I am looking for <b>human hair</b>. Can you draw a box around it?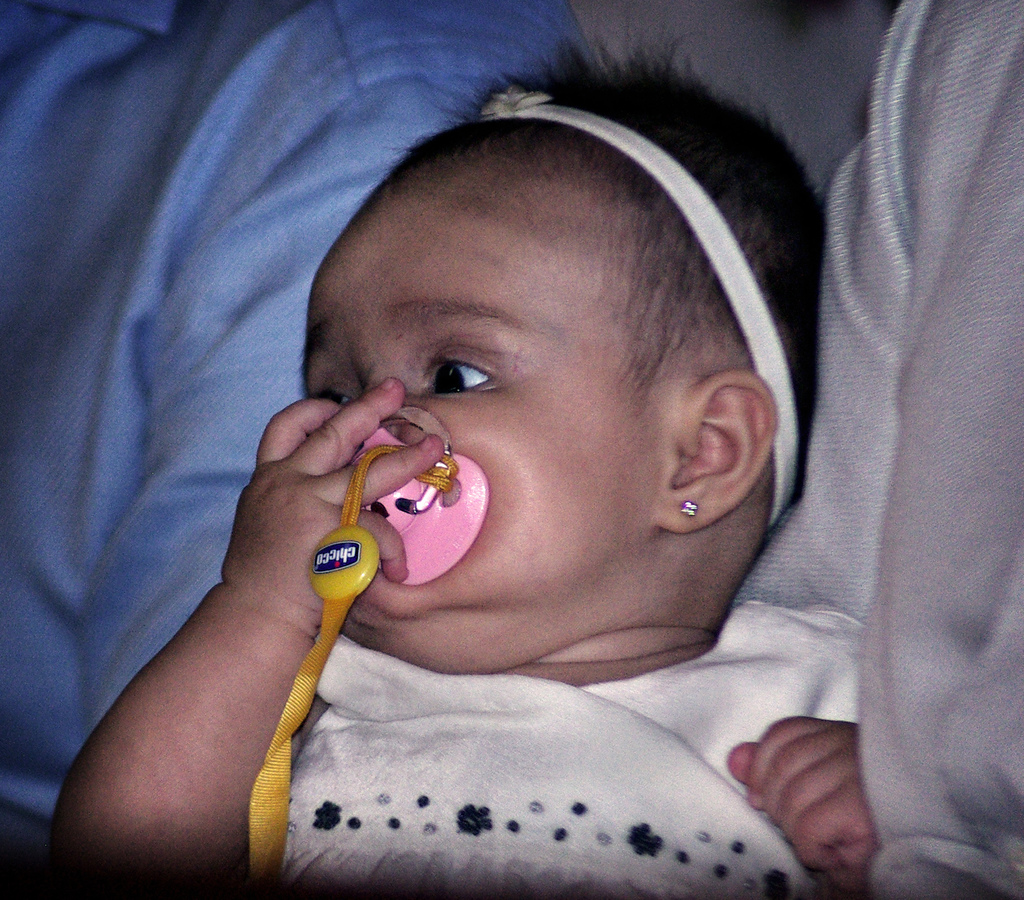
Sure, the bounding box is bbox(364, 48, 822, 515).
